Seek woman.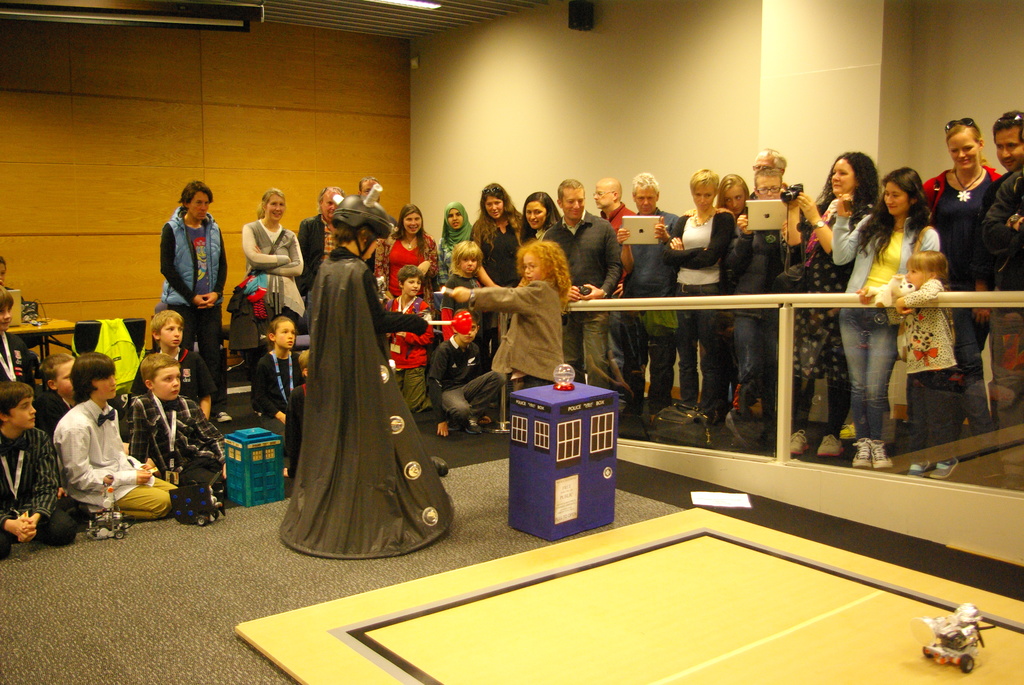
x1=375 y1=201 x2=438 y2=306.
